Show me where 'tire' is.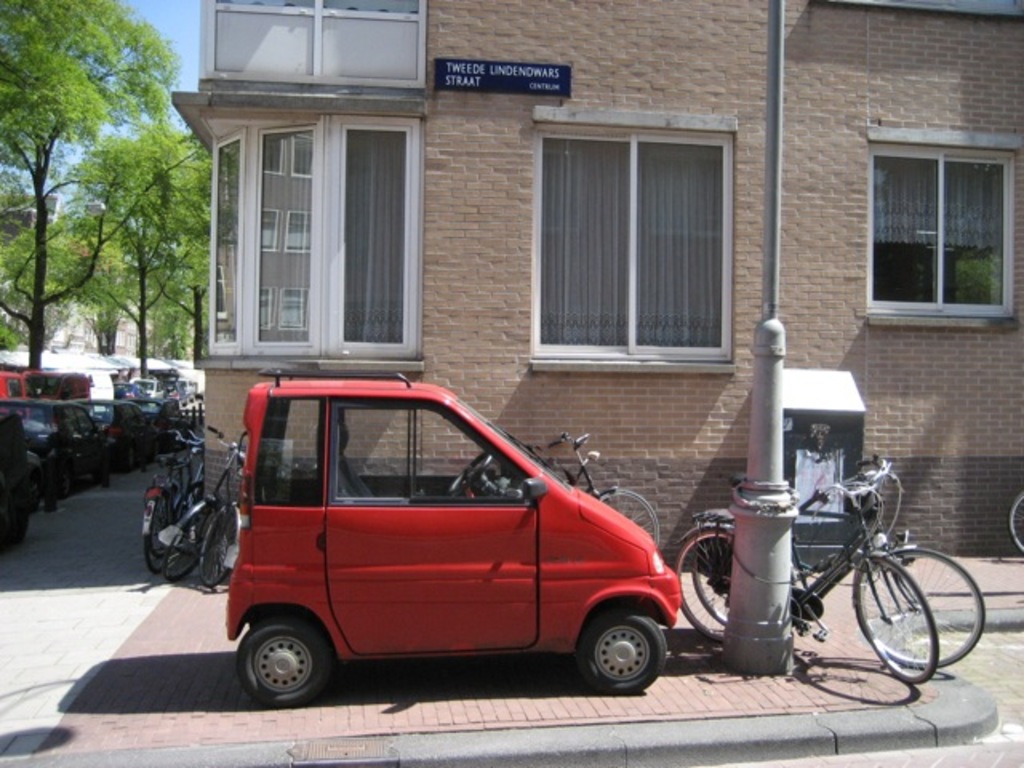
'tire' is at x1=595, y1=488, x2=662, y2=547.
